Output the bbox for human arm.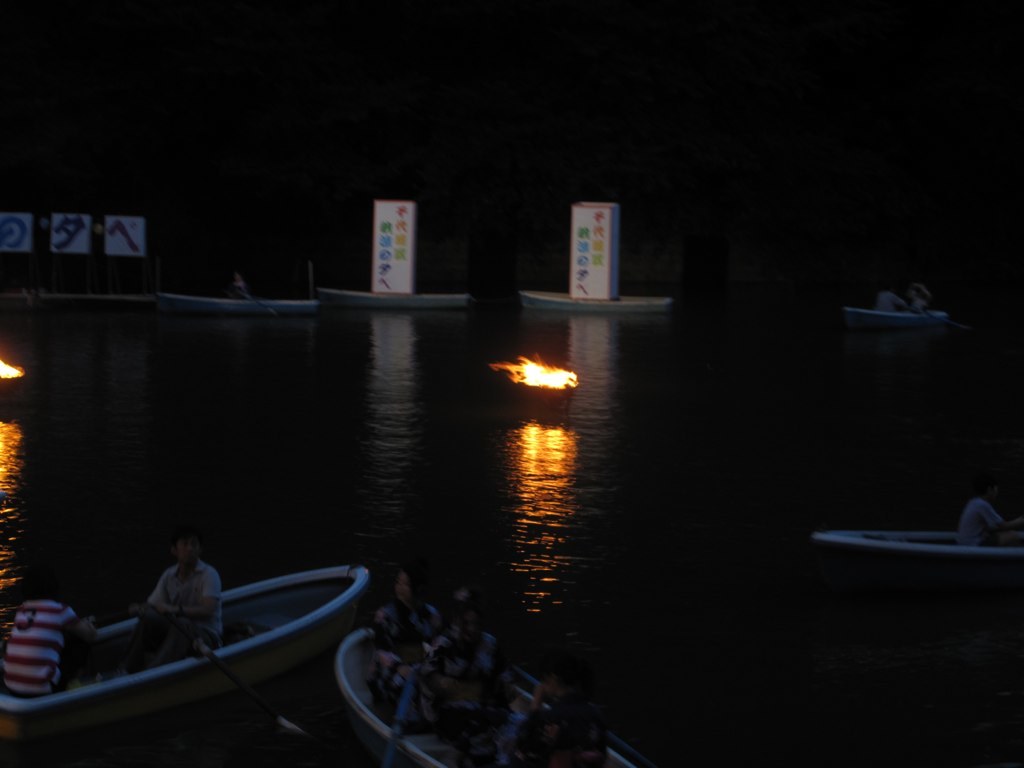
x1=140, y1=579, x2=171, y2=618.
